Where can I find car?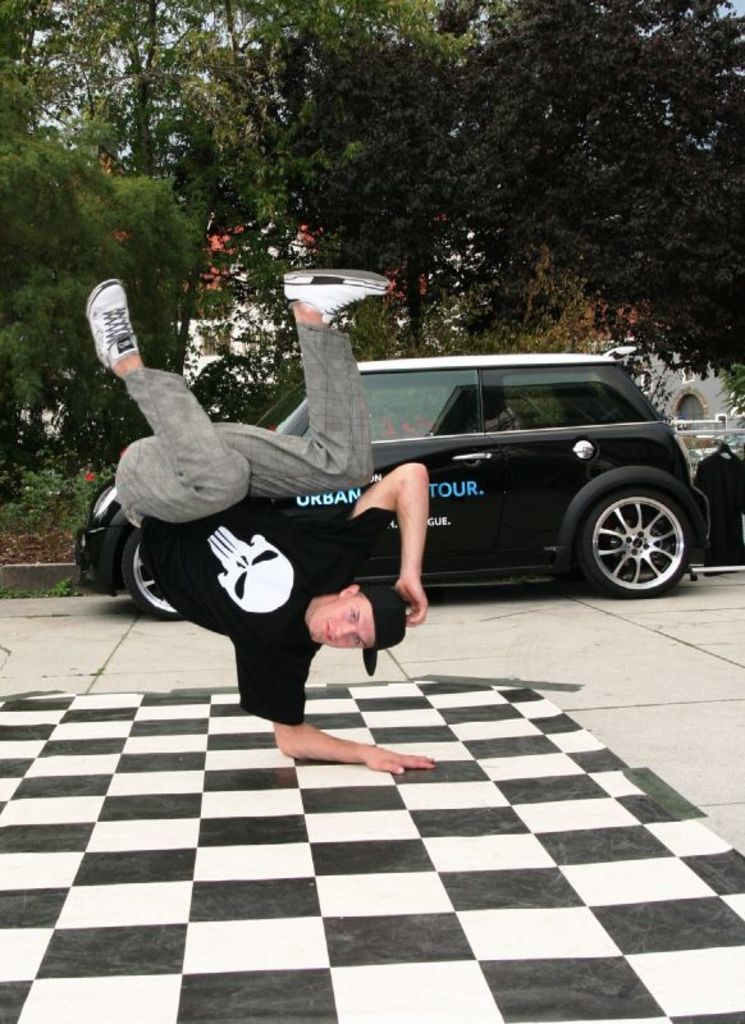
You can find it at pyautogui.locateOnScreen(265, 347, 705, 612).
